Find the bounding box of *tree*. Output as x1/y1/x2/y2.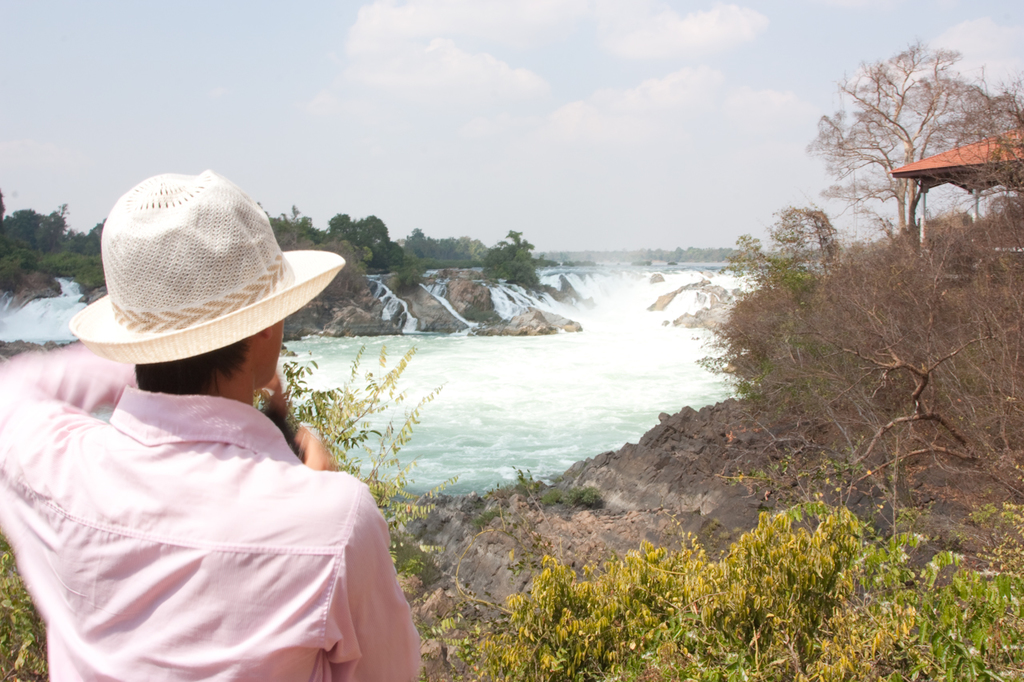
318/209/358/265.
